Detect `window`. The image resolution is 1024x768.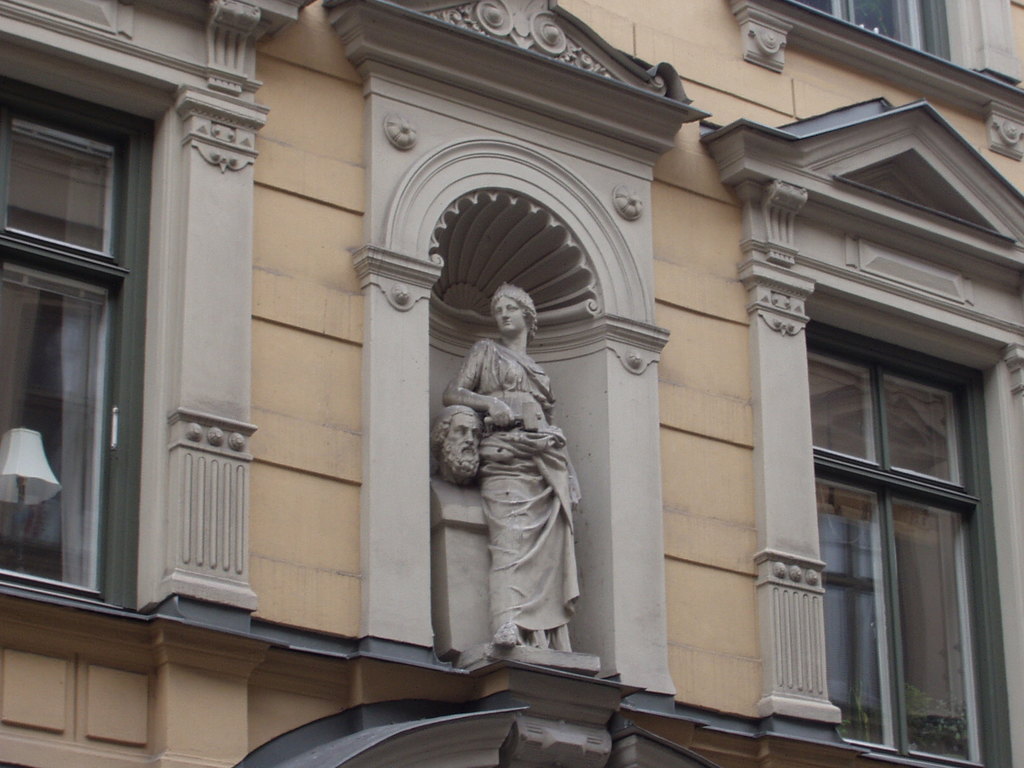
BBox(807, 321, 996, 767).
